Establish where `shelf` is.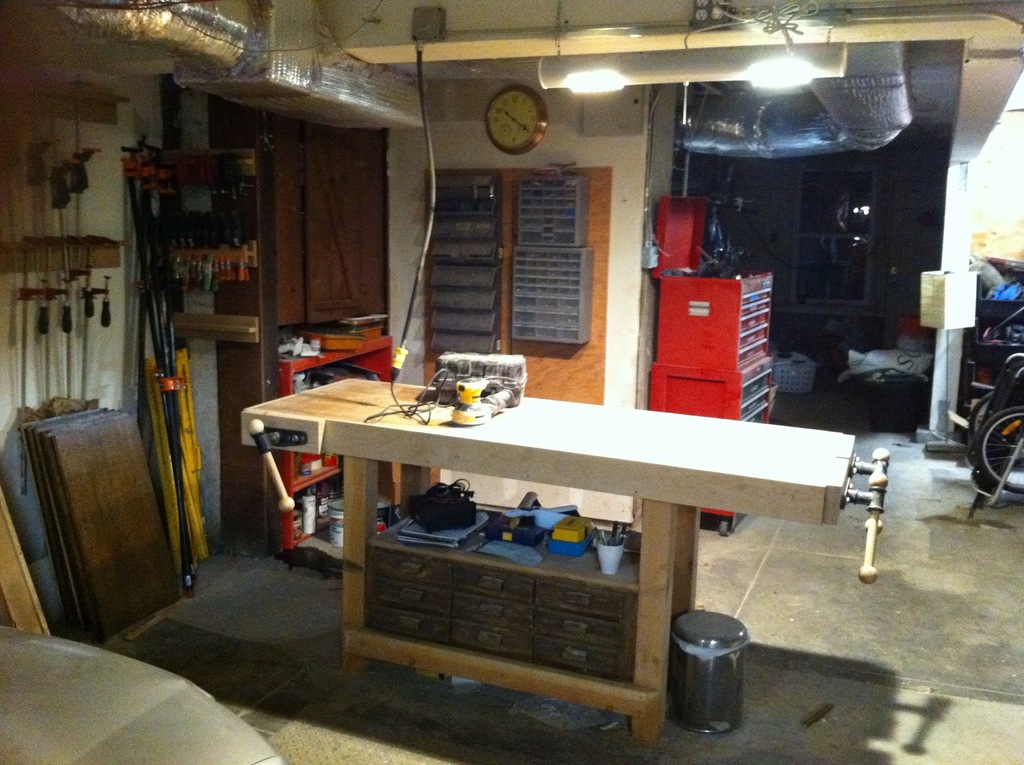
Established at (0, 233, 126, 277).
